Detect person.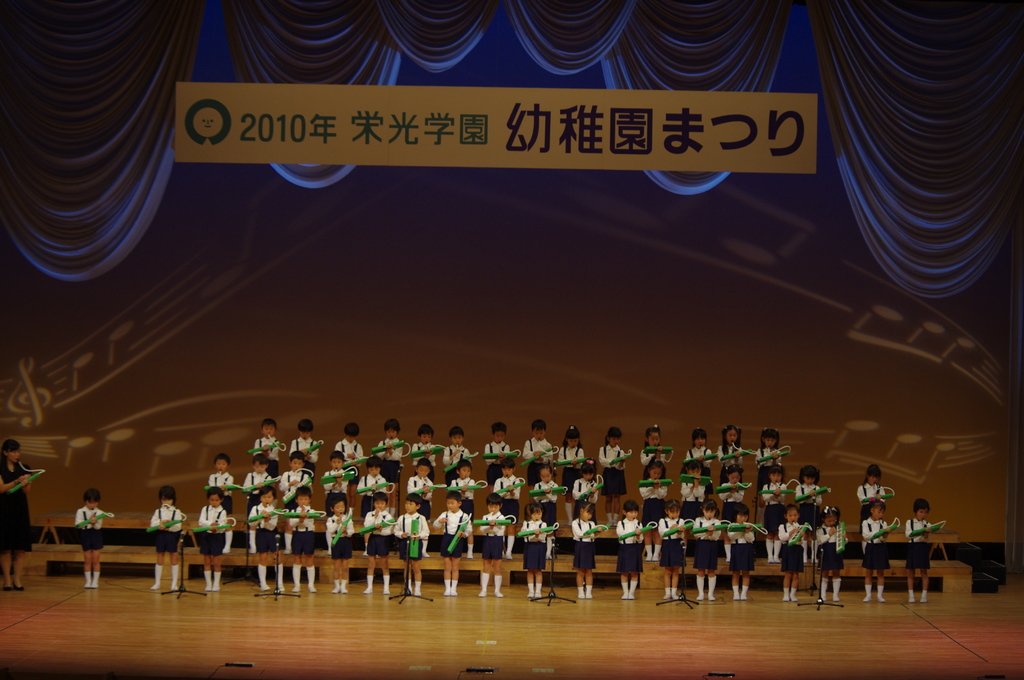
Detected at <box>815,496,852,597</box>.
